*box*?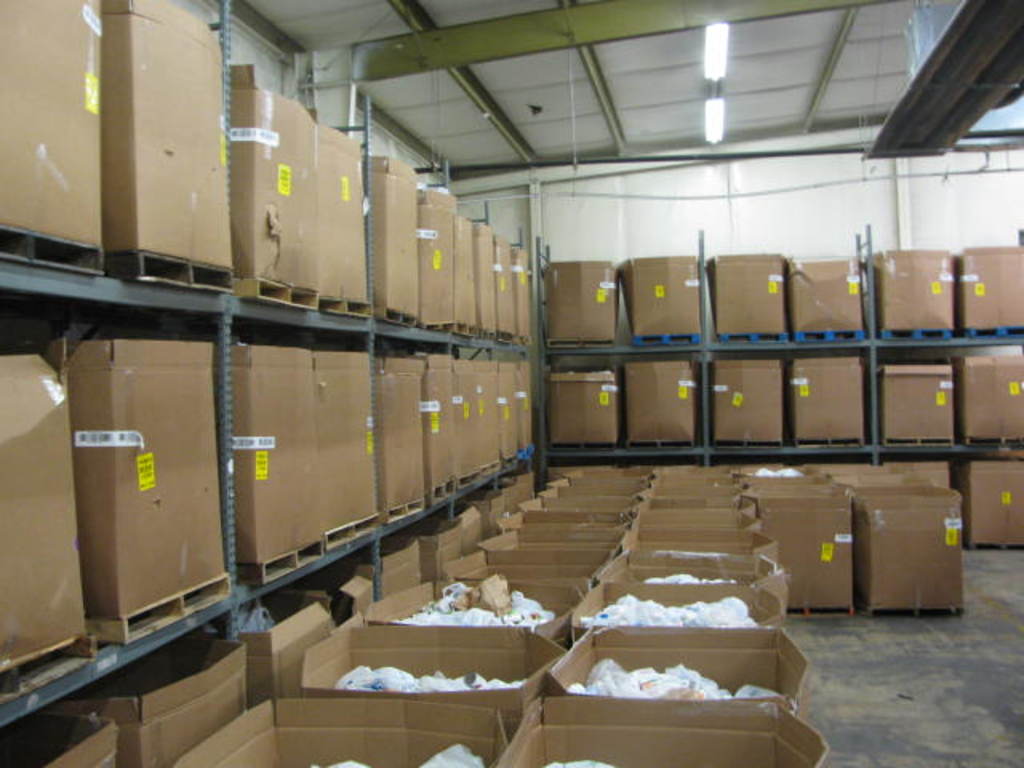
957 355 1022 438
